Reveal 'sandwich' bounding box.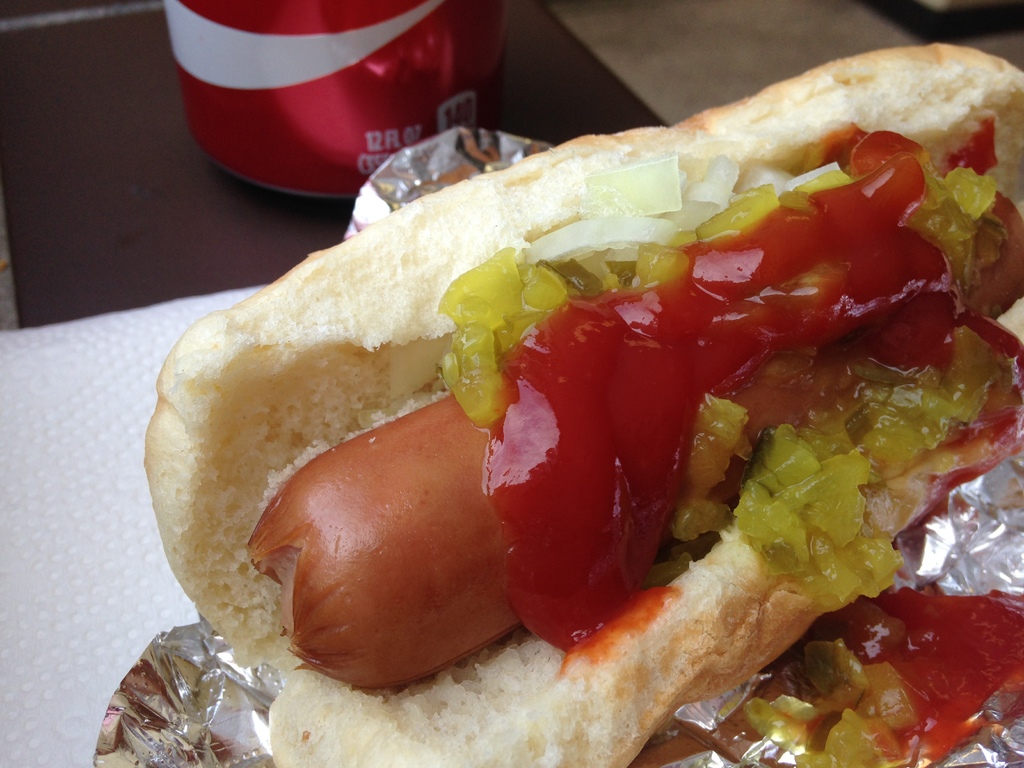
Revealed: 143/34/1023/767.
